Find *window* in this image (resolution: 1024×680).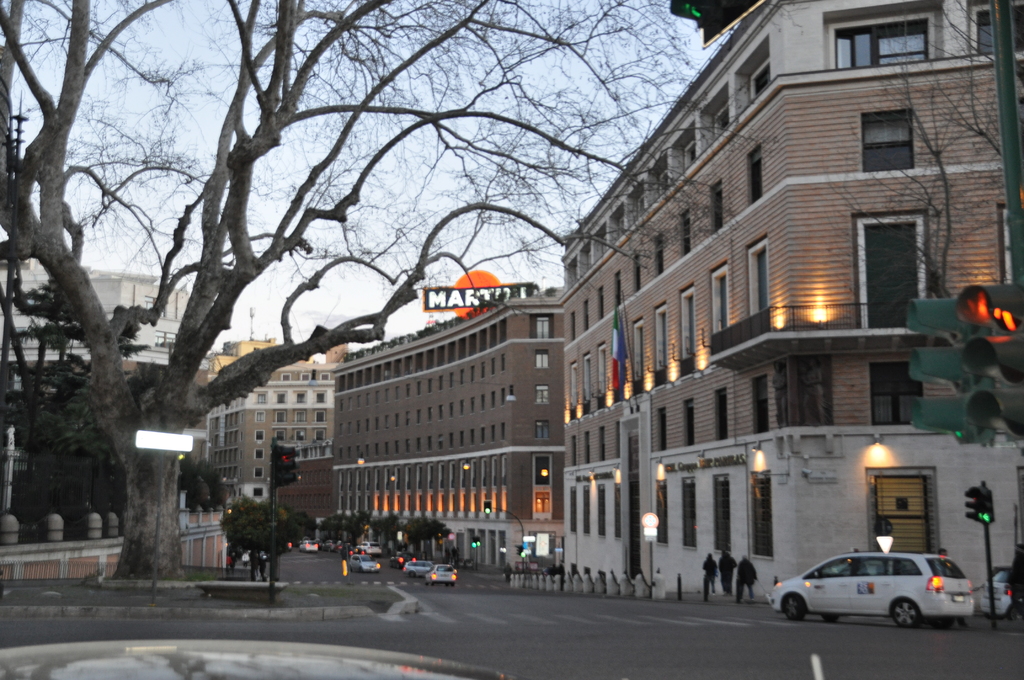
<region>256, 446, 263, 458</region>.
